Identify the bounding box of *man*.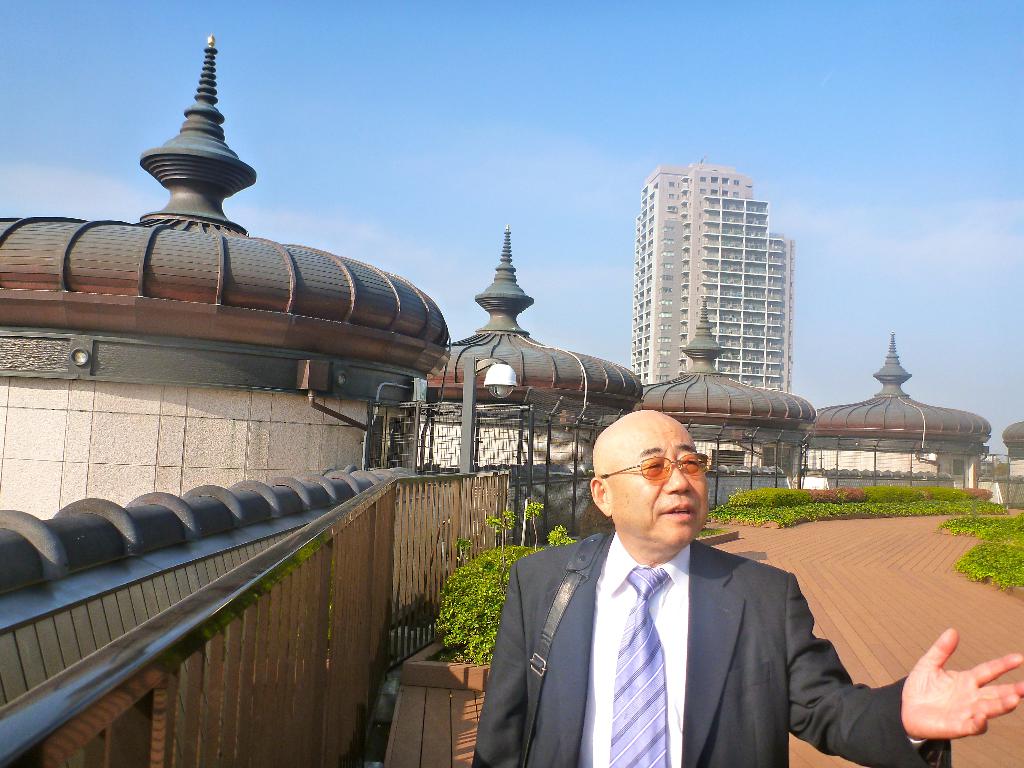
<region>469, 410, 1023, 767</region>.
